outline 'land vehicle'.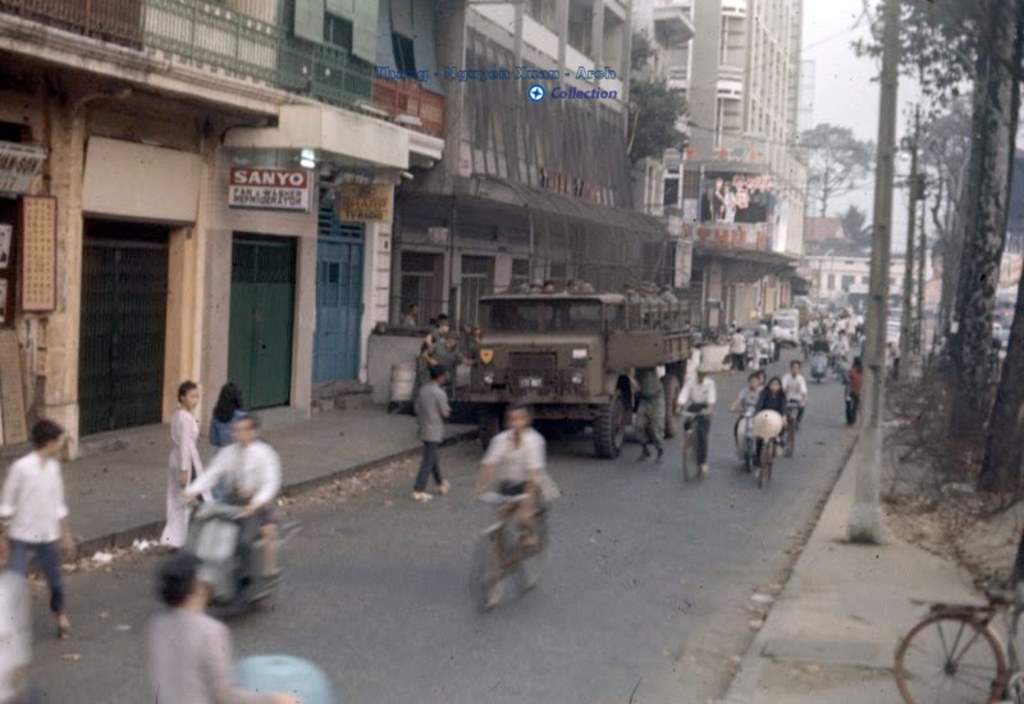
Outline: 809,347,826,384.
